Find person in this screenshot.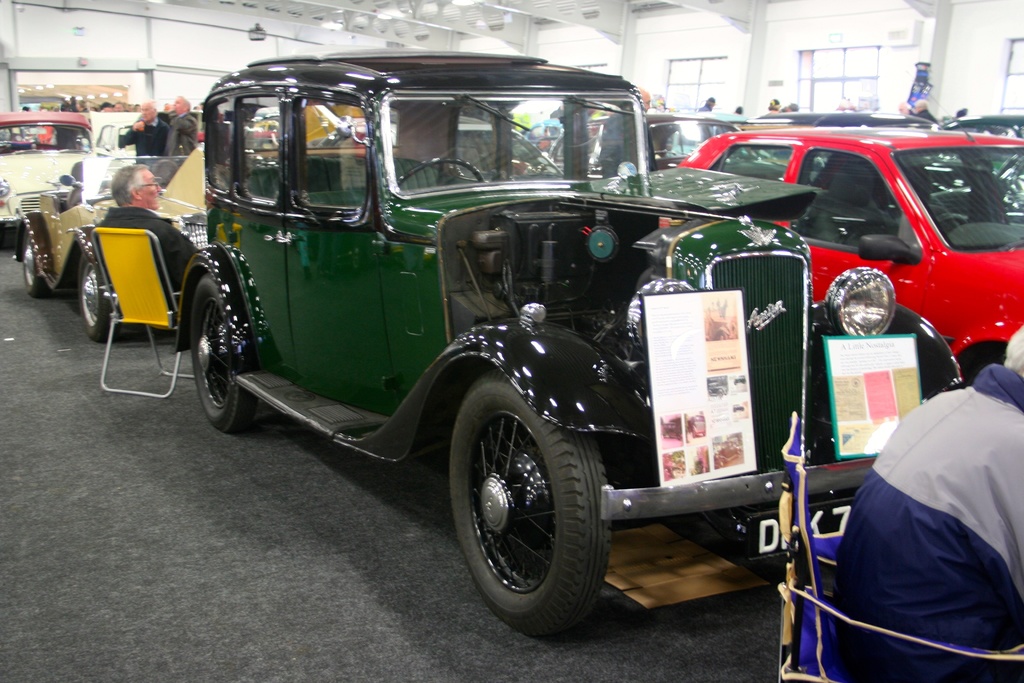
The bounding box for person is [x1=157, y1=90, x2=198, y2=179].
